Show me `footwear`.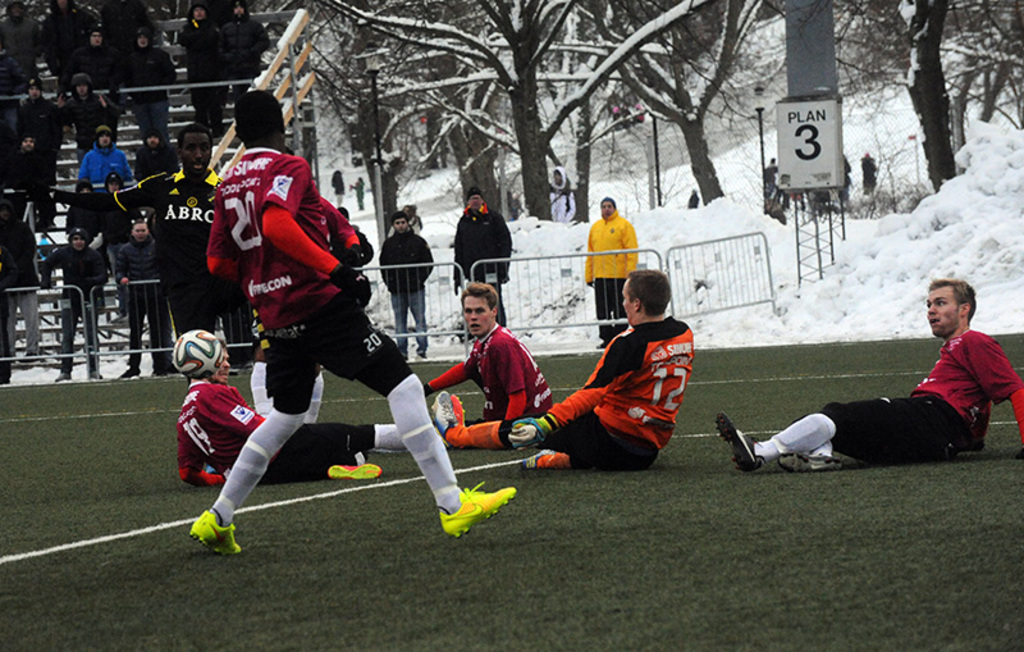
`footwear` is here: left=434, top=387, right=449, bottom=434.
